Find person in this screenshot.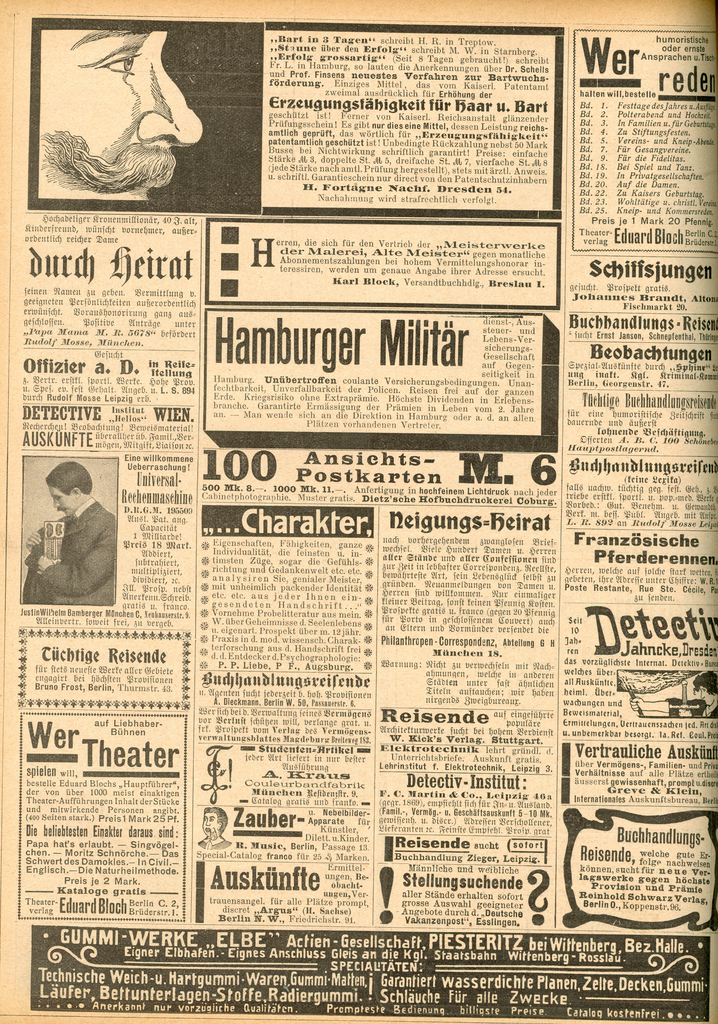
The bounding box for person is [26,460,116,601].
